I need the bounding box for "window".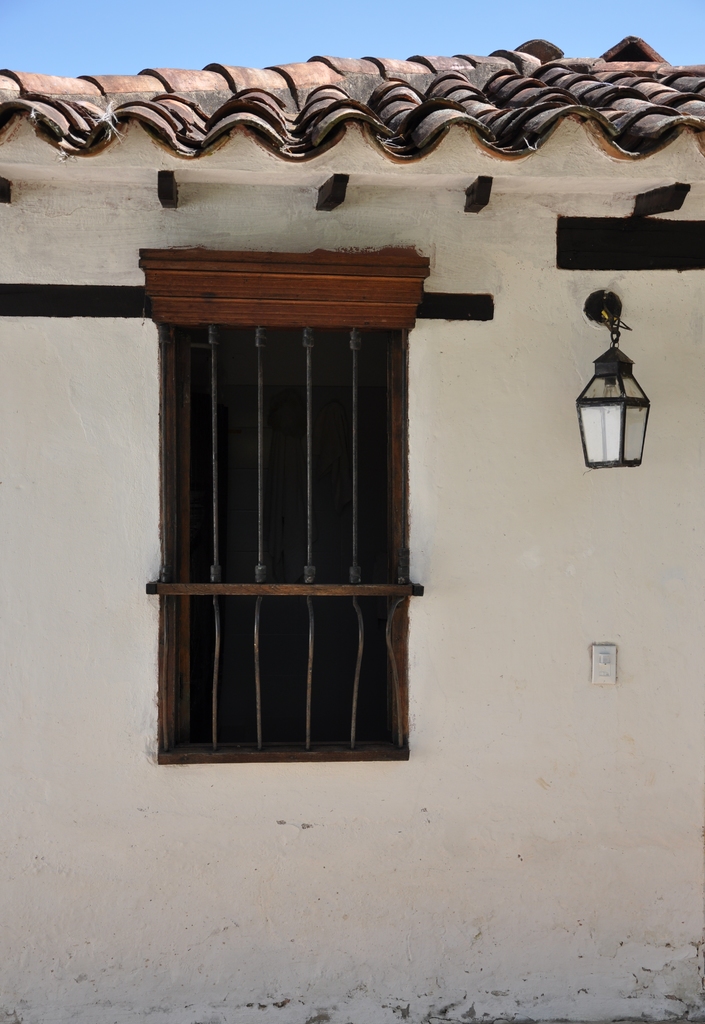
Here it is: [left=133, top=241, right=429, bottom=765].
